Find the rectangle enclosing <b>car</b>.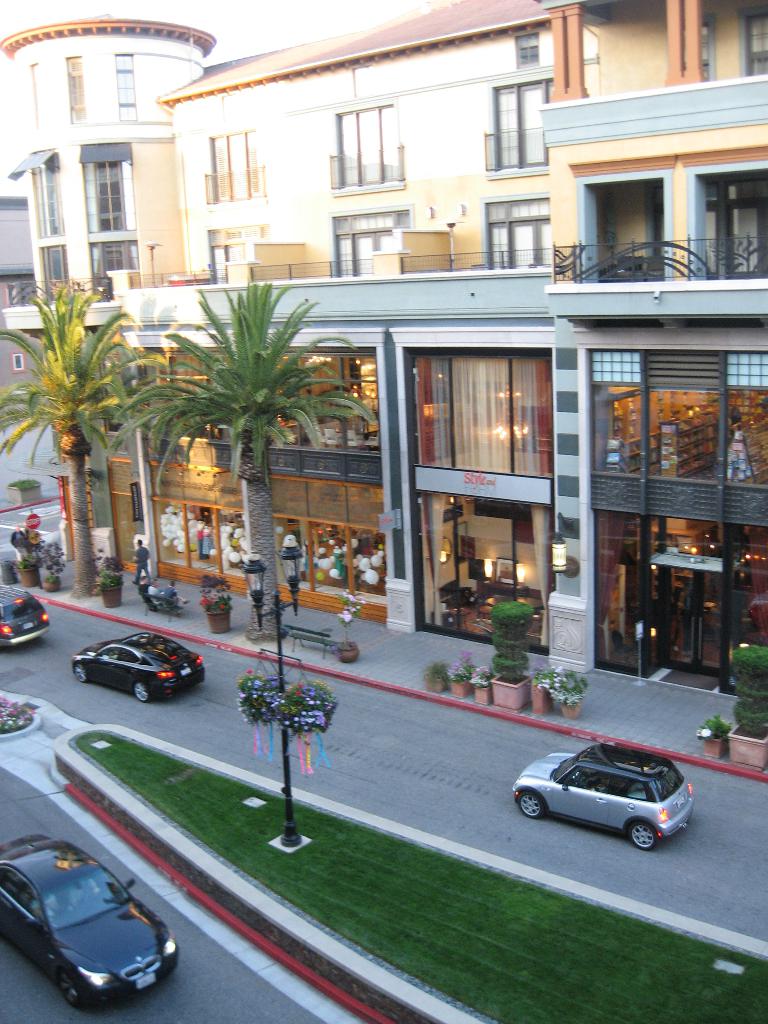
box=[514, 746, 698, 851].
